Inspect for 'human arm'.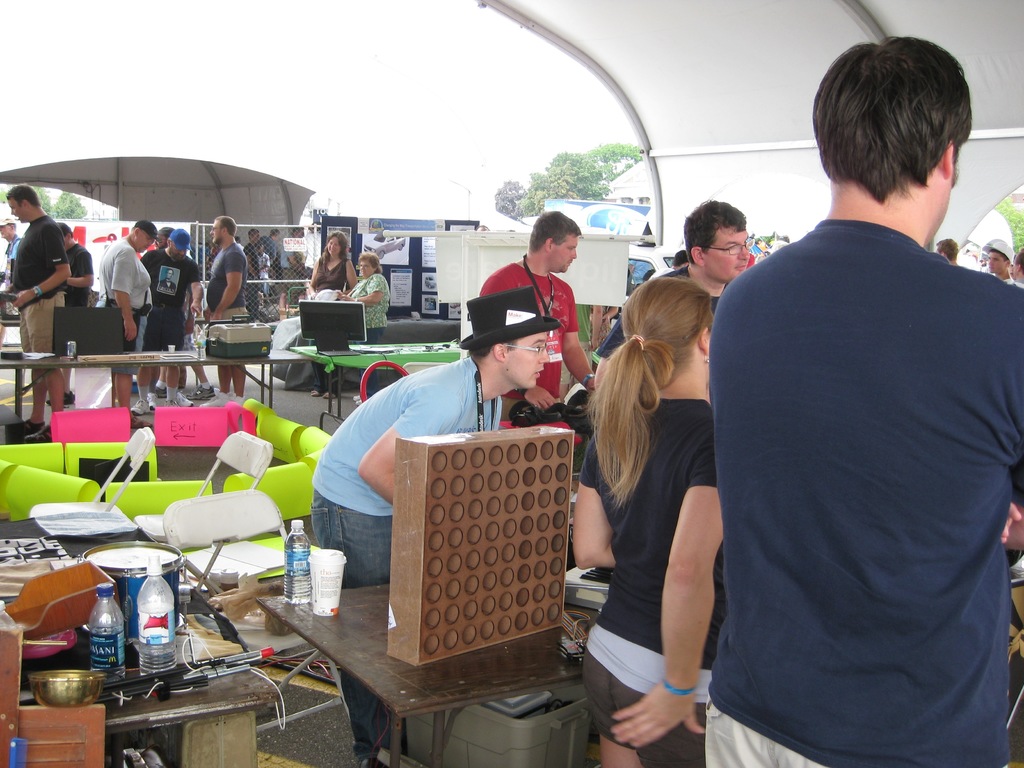
Inspection: 13,219,77,310.
